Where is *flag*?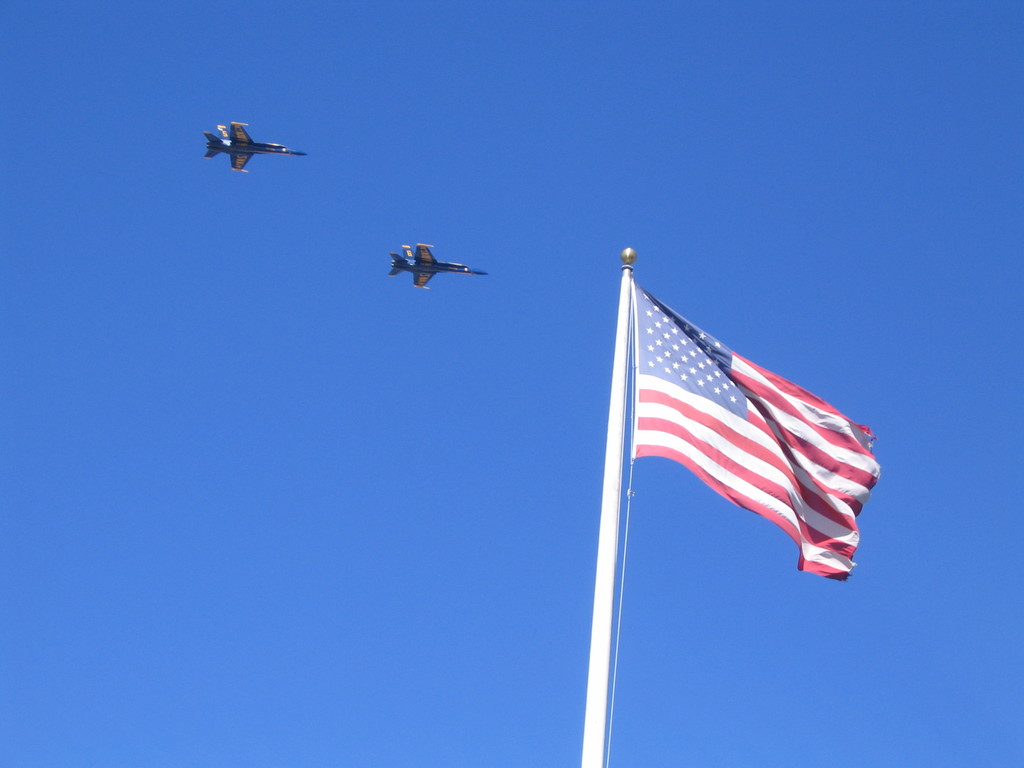
x1=604, y1=261, x2=895, y2=589.
